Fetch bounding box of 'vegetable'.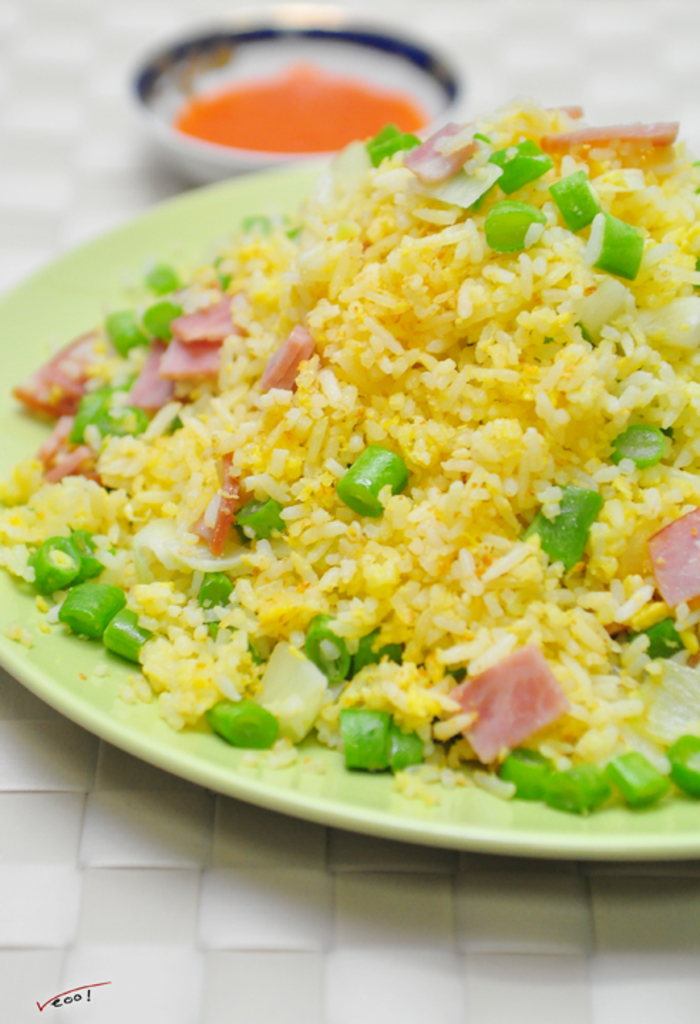
Bbox: detection(236, 498, 289, 539).
